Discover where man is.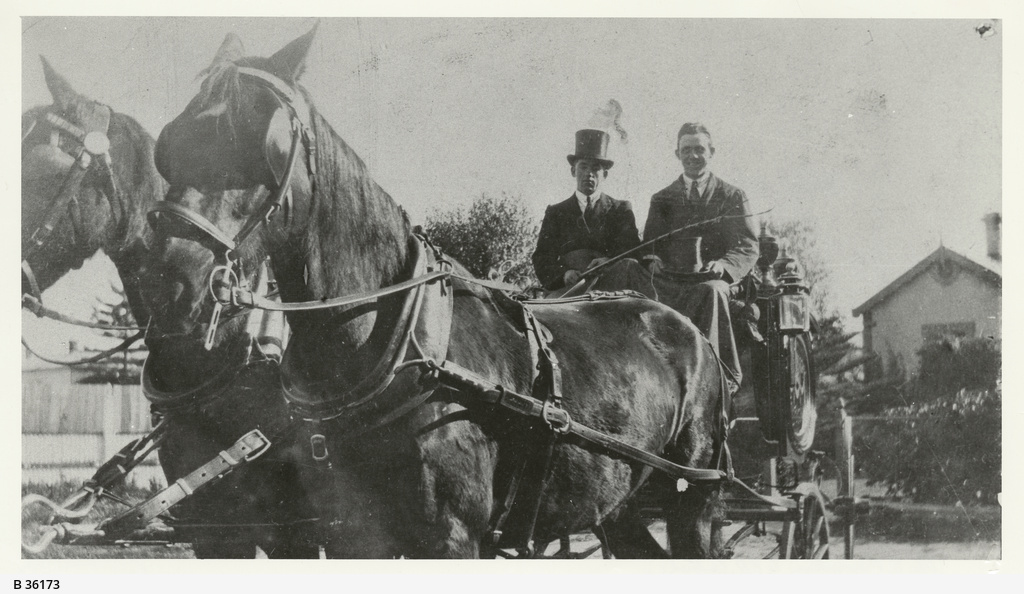
Discovered at <region>518, 151, 653, 284</region>.
